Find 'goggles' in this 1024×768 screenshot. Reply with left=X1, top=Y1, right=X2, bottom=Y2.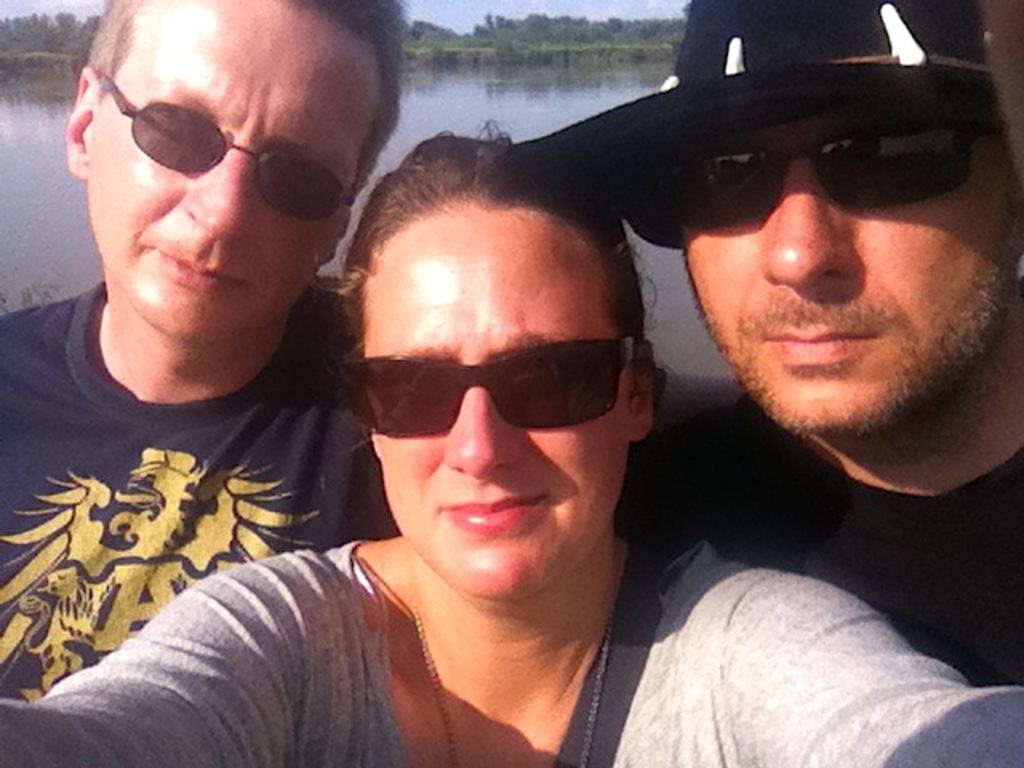
left=642, top=120, right=1000, bottom=226.
